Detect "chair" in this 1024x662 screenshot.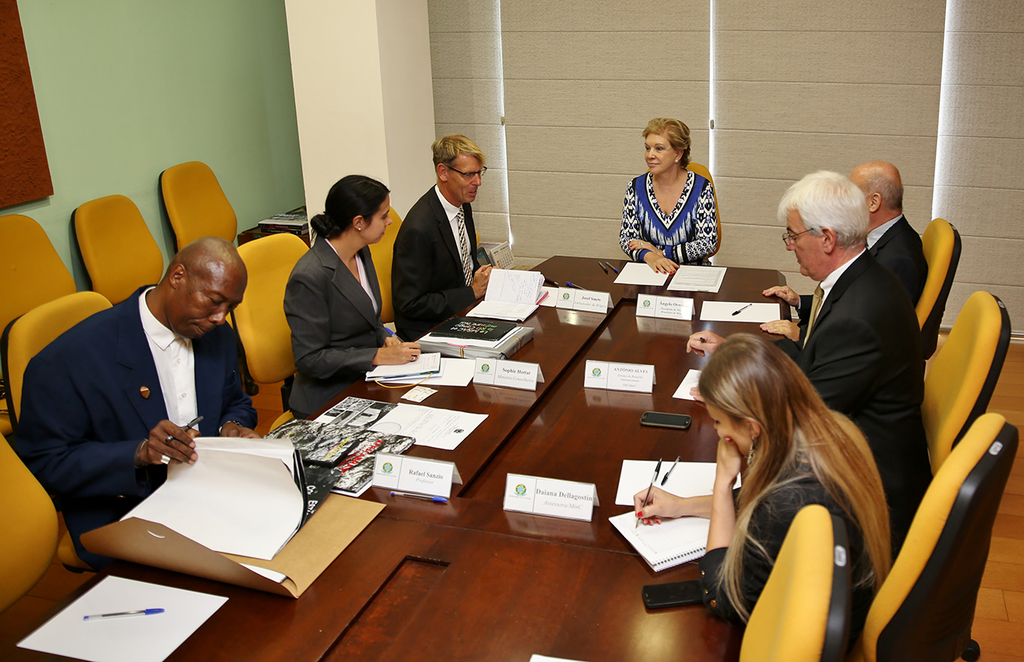
Detection: select_region(161, 157, 236, 255).
